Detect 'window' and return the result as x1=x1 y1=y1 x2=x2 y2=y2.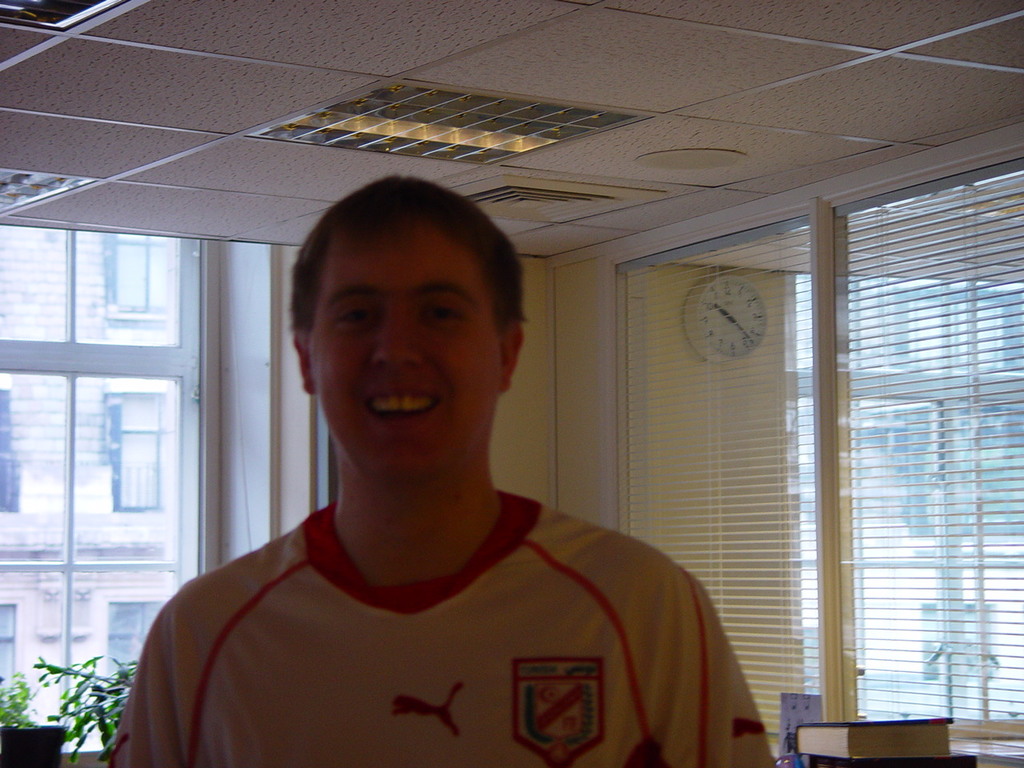
x1=108 y1=604 x2=166 y2=694.
